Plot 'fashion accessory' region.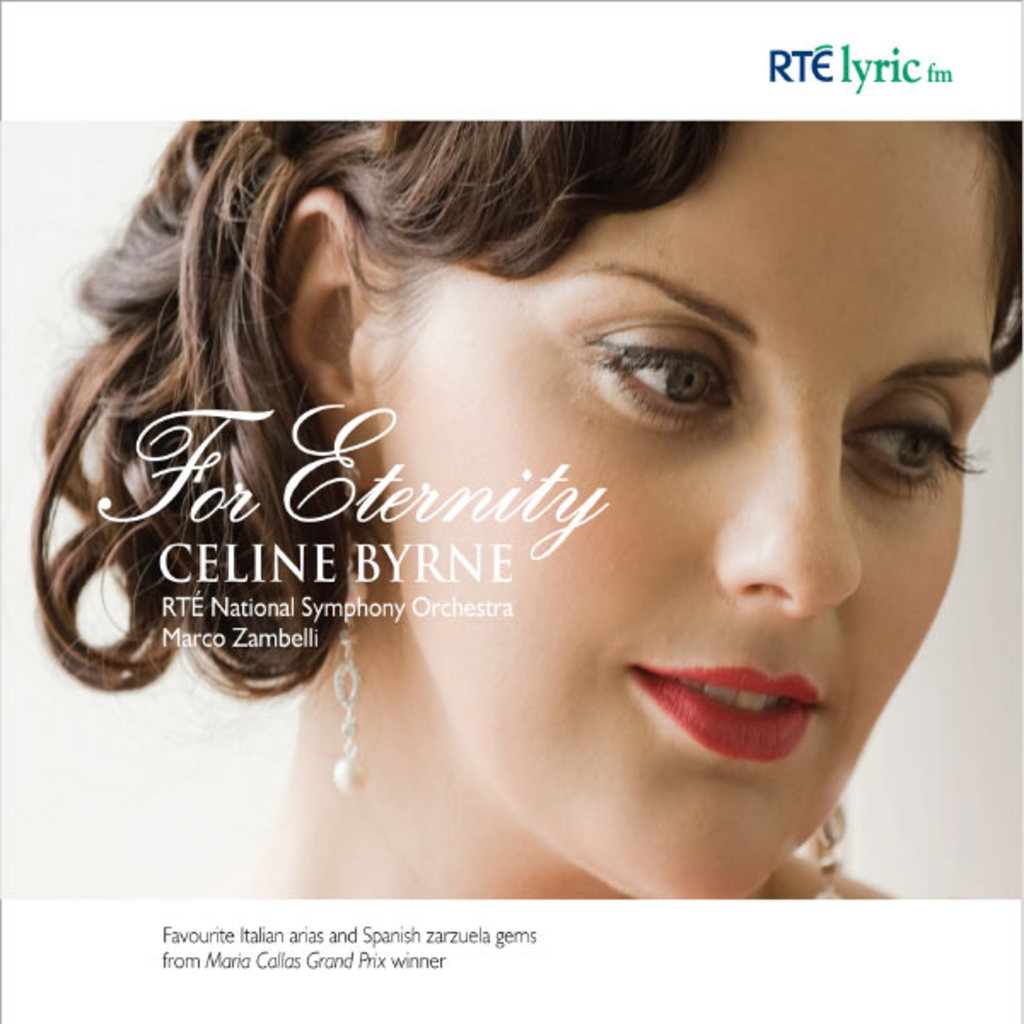
Plotted at detection(811, 806, 845, 899).
